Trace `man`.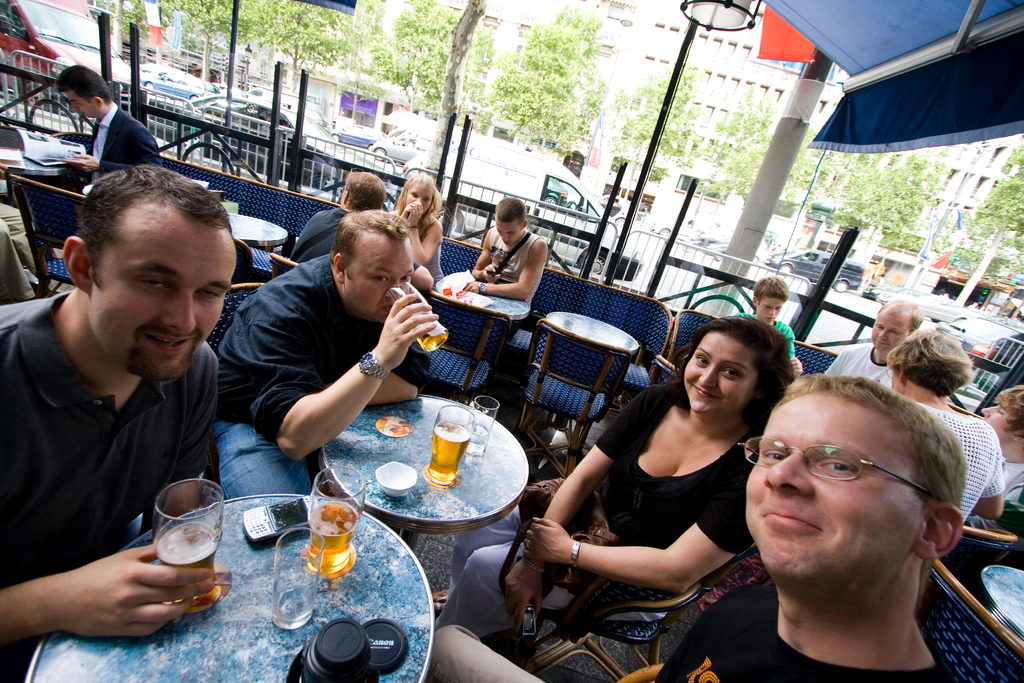
Traced to box(295, 169, 387, 267).
